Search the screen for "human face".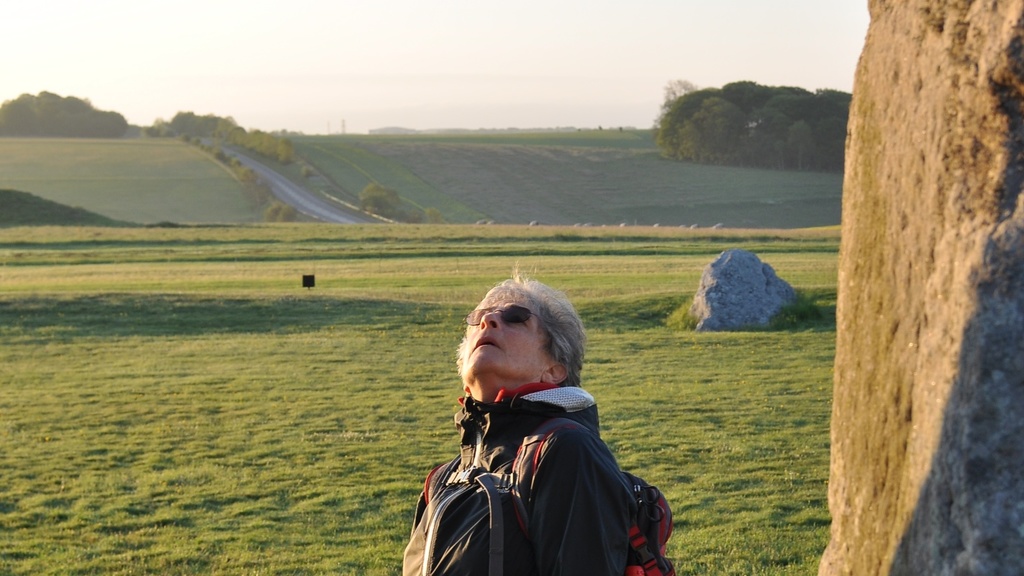
Found at (450,283,548,387).
